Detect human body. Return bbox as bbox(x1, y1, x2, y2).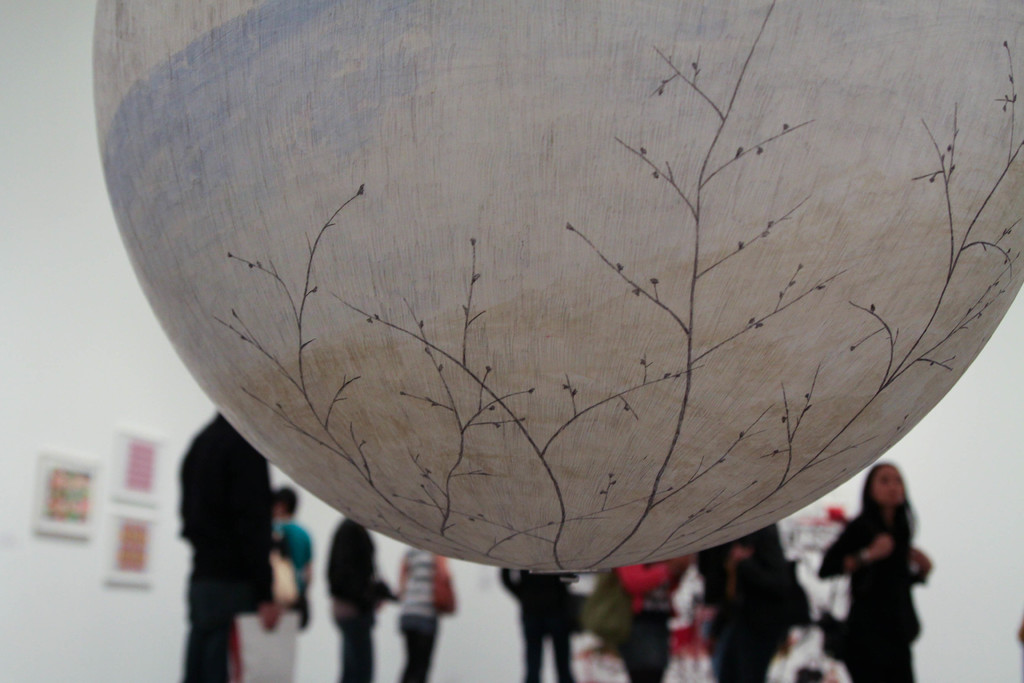
bbox(384, 543, 451, 682).
